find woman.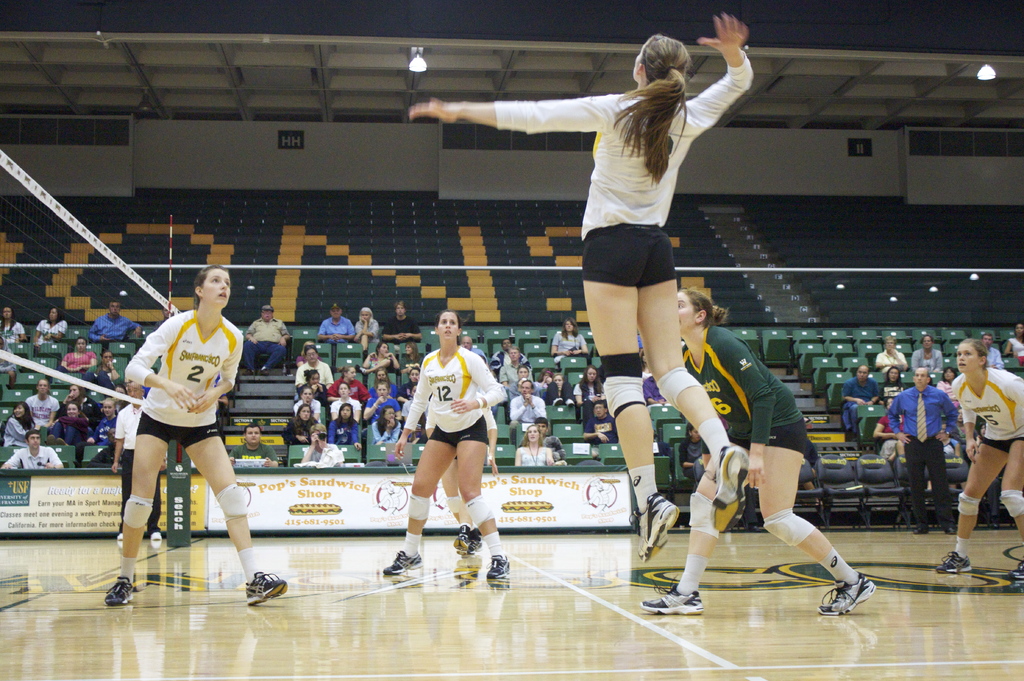
[326, 367, 371, 405].
